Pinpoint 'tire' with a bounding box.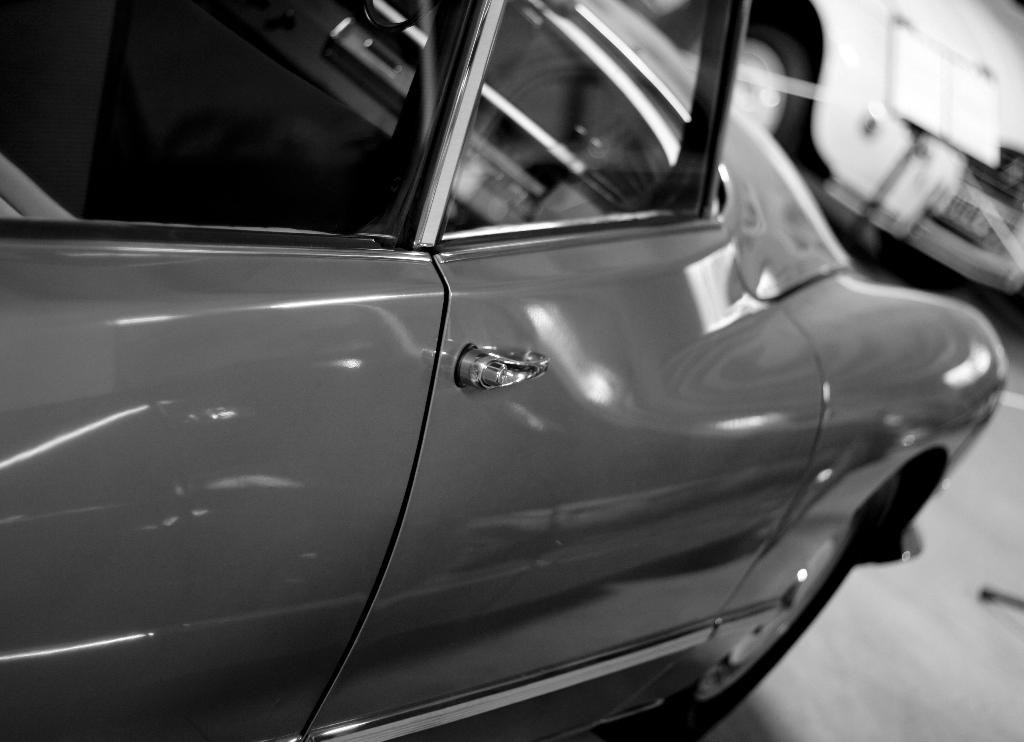
[x1=675, y1=33, x2=806, y2=141].
